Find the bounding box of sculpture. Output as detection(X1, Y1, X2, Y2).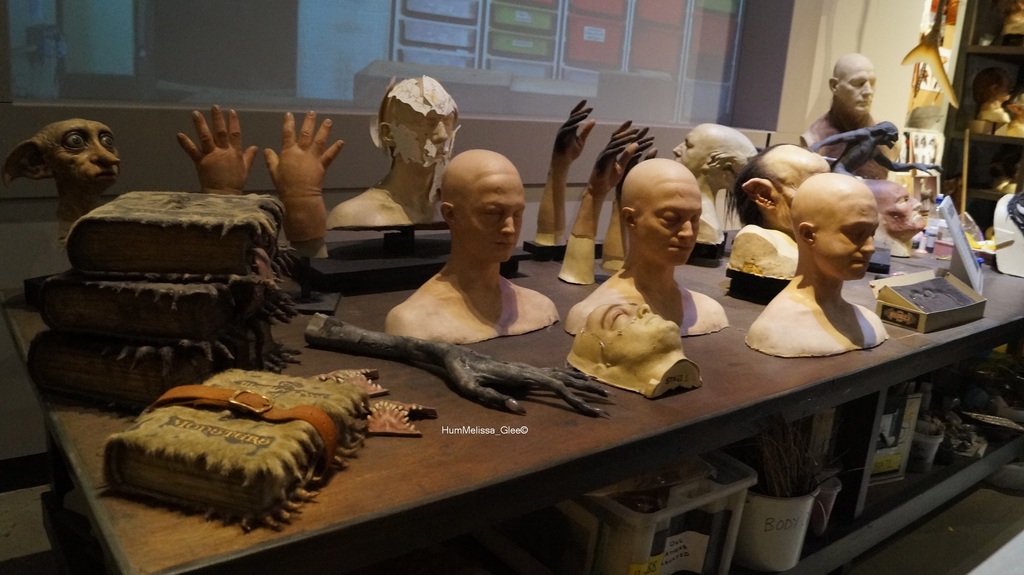
detection(724, 129, 842, 280).
